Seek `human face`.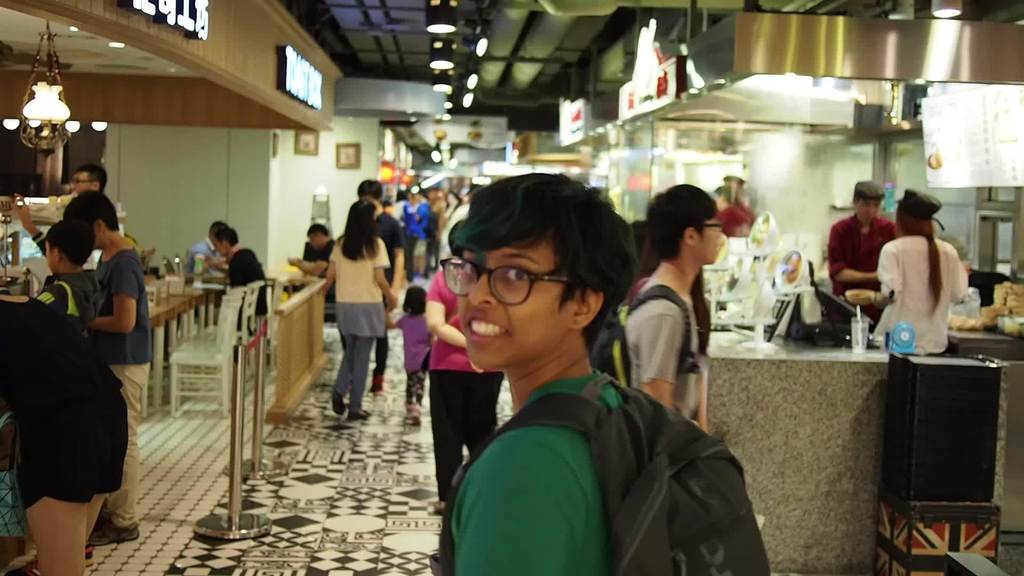
{"left": 700, "top": 212, "right": 720, "bottom": 262}.
